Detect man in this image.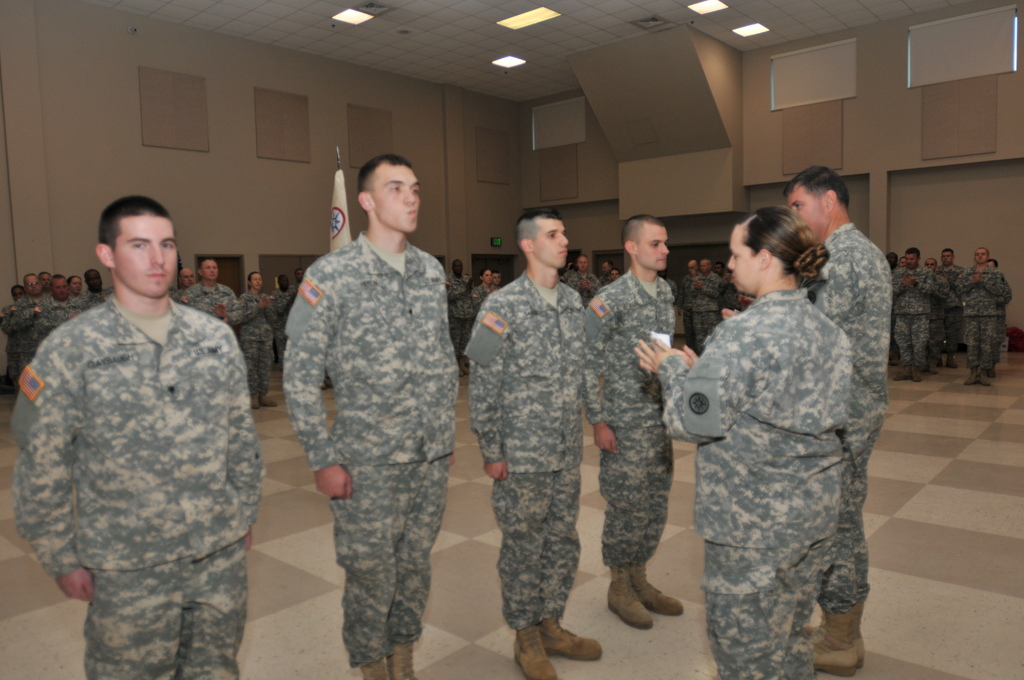
Detection: box(464, 209, 604, 679).
